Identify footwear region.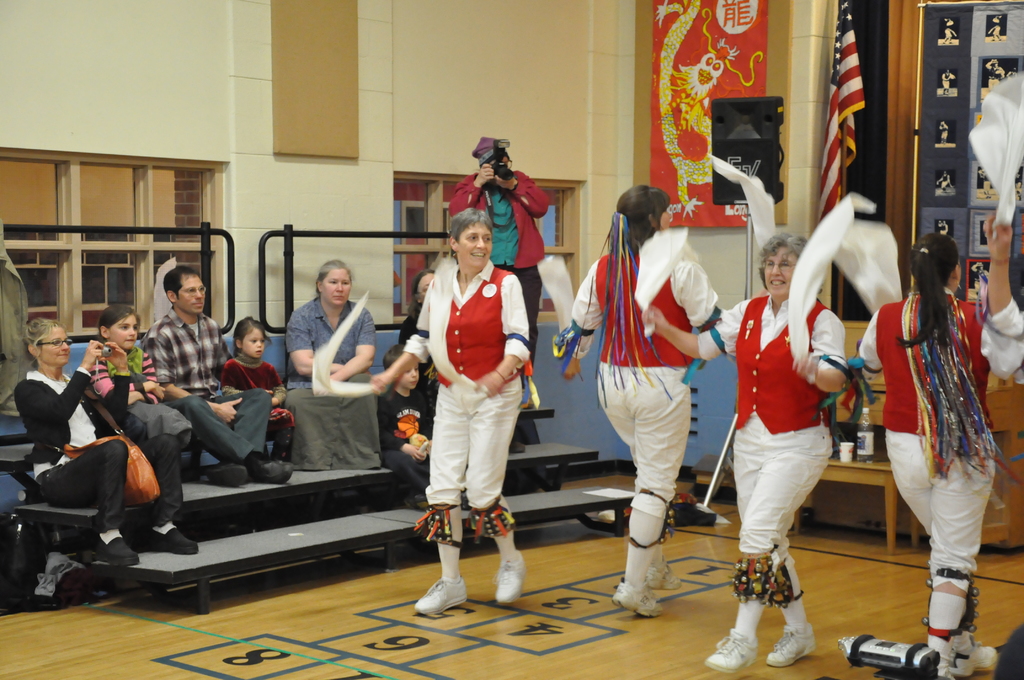
Region: 512:439:527:455.
